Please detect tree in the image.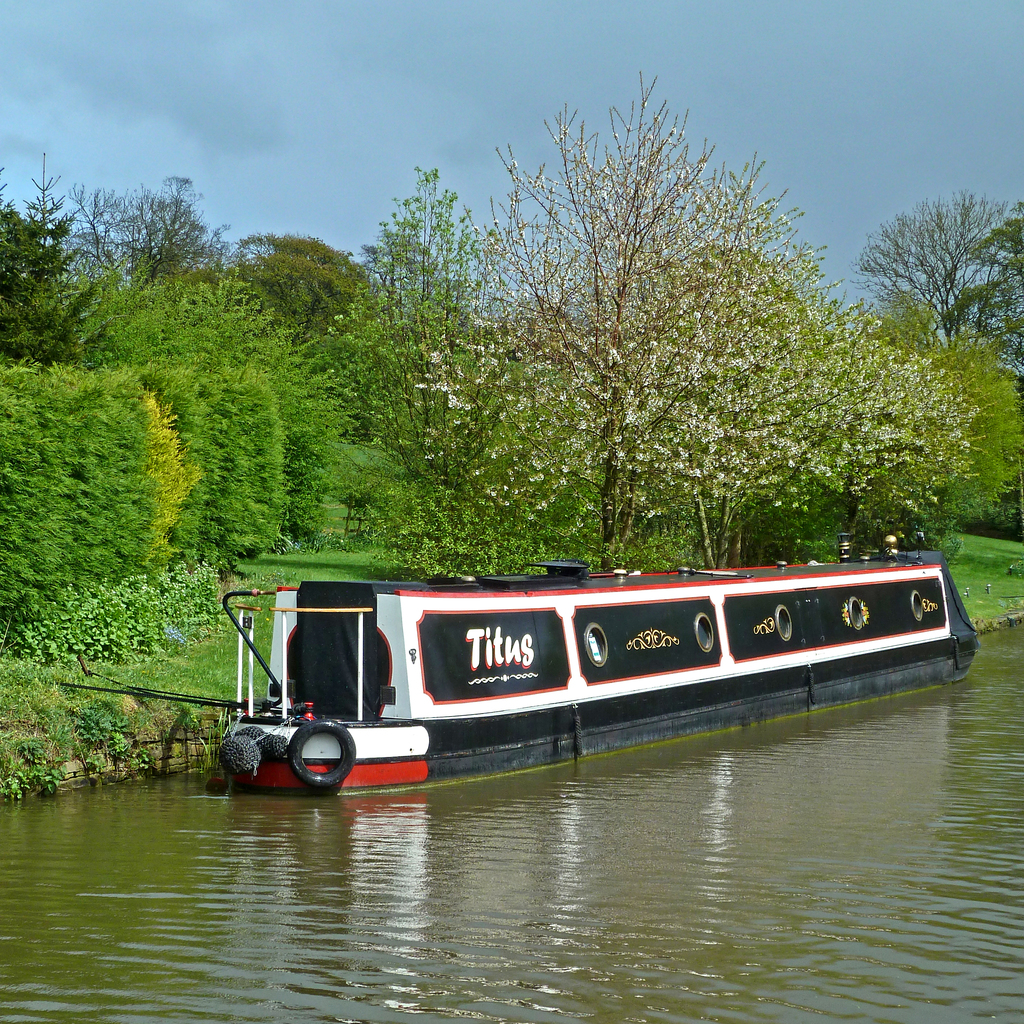
region(209, 232, 383, 337).
